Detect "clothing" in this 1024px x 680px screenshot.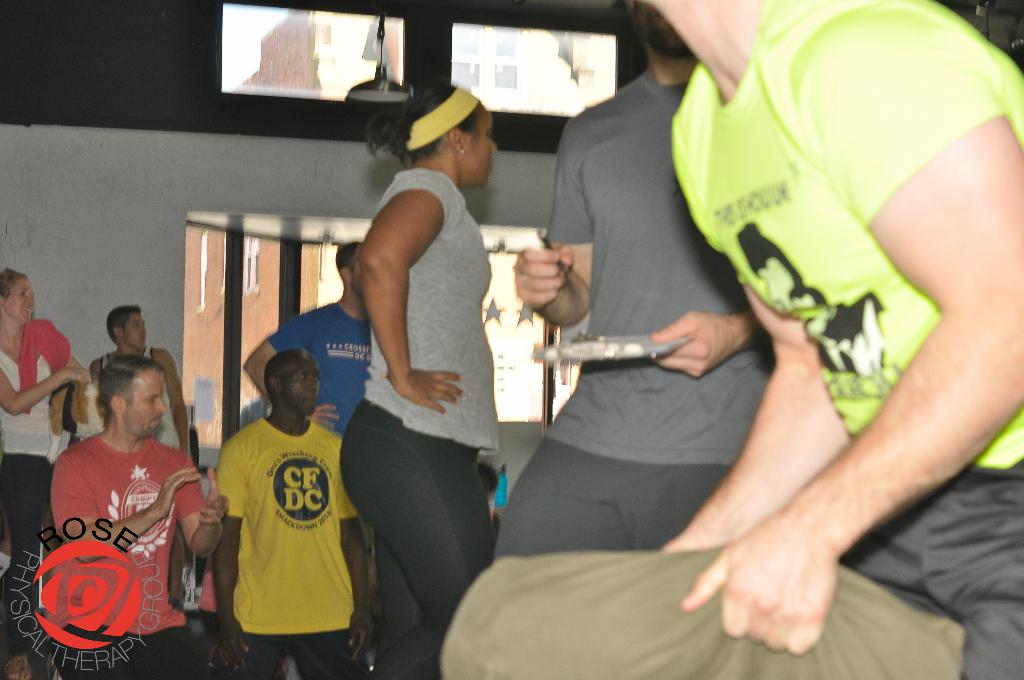
Detection: [left=1, top=310, right=70, bottom=655].
